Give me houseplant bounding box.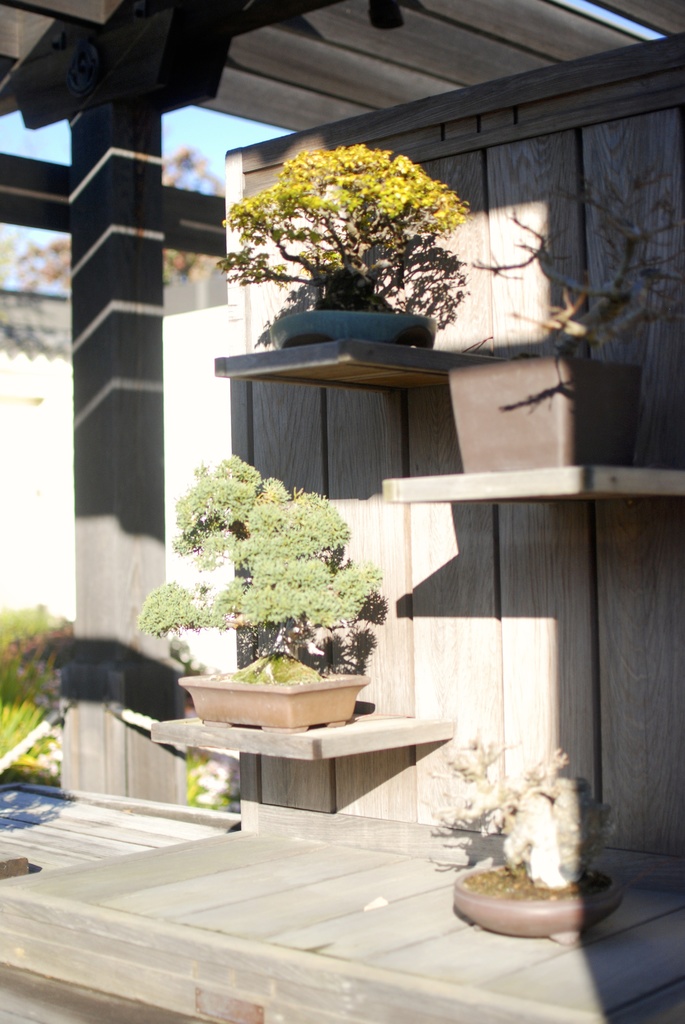
box(147, 440, 385, 736).
